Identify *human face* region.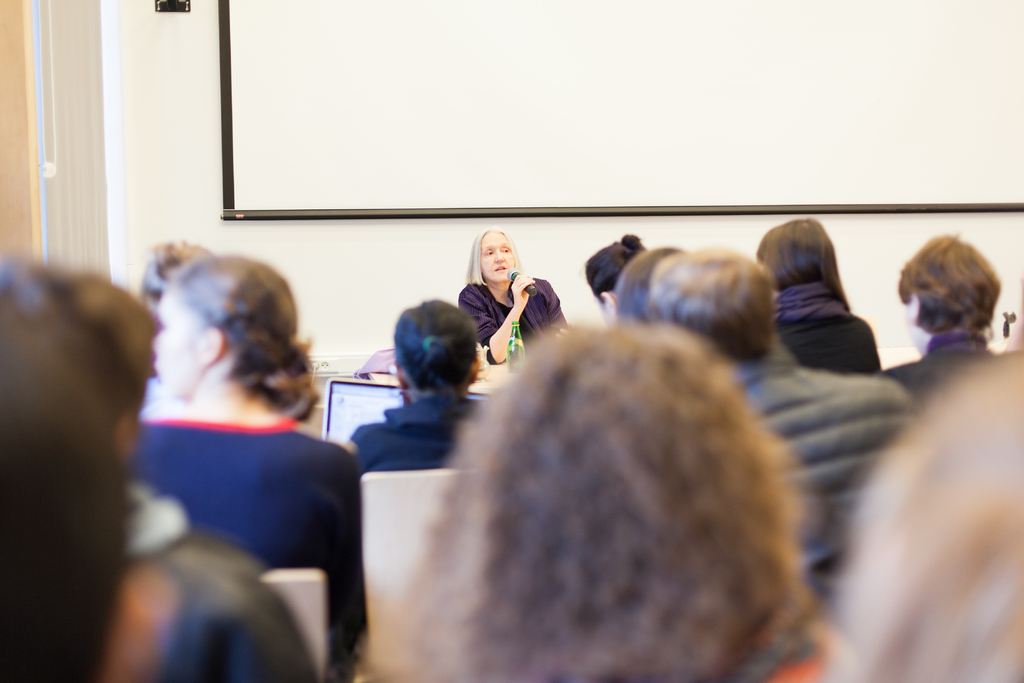
Region: left=148, top=293, right=206, bottom=397.
